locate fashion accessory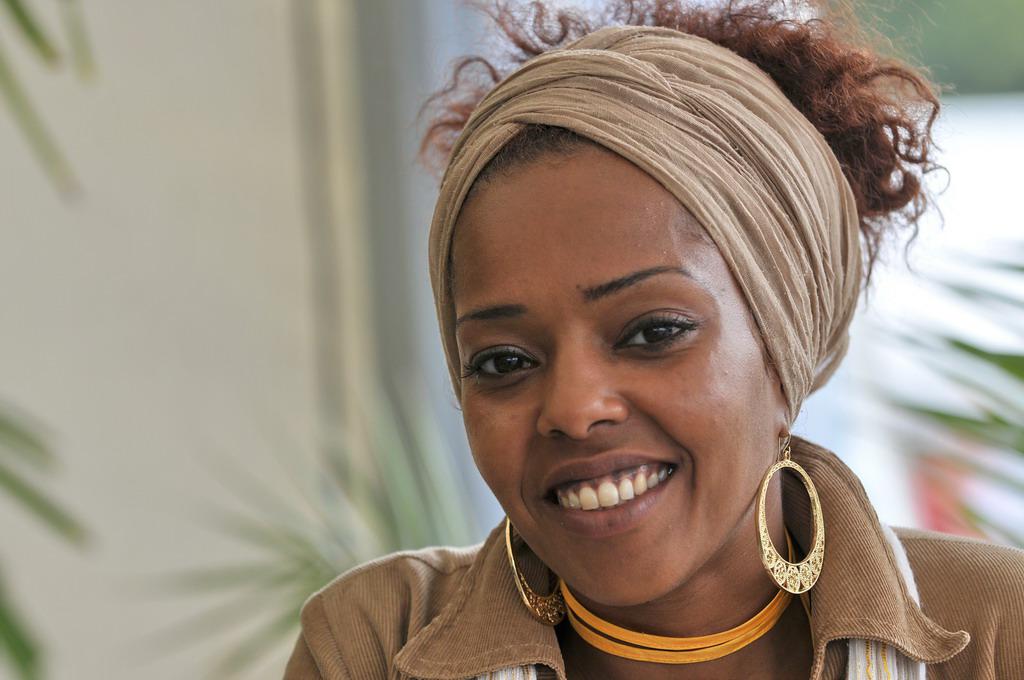
<box>500,516,563,629</box>
